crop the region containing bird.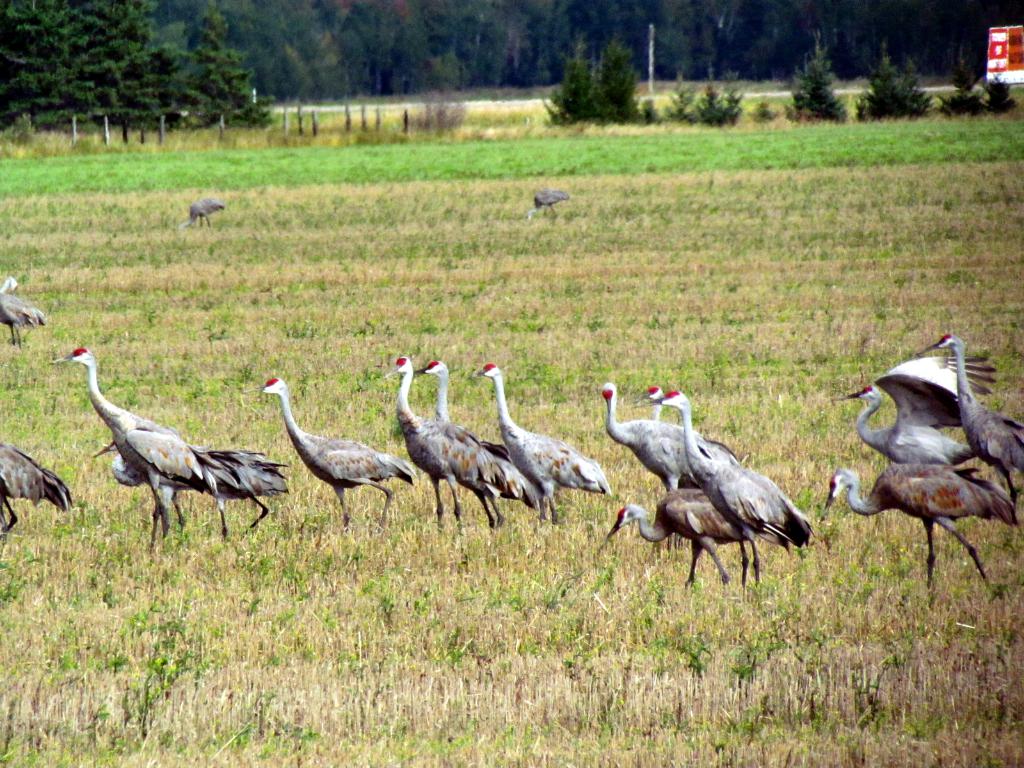
Crop region: [0,267,49,349].
